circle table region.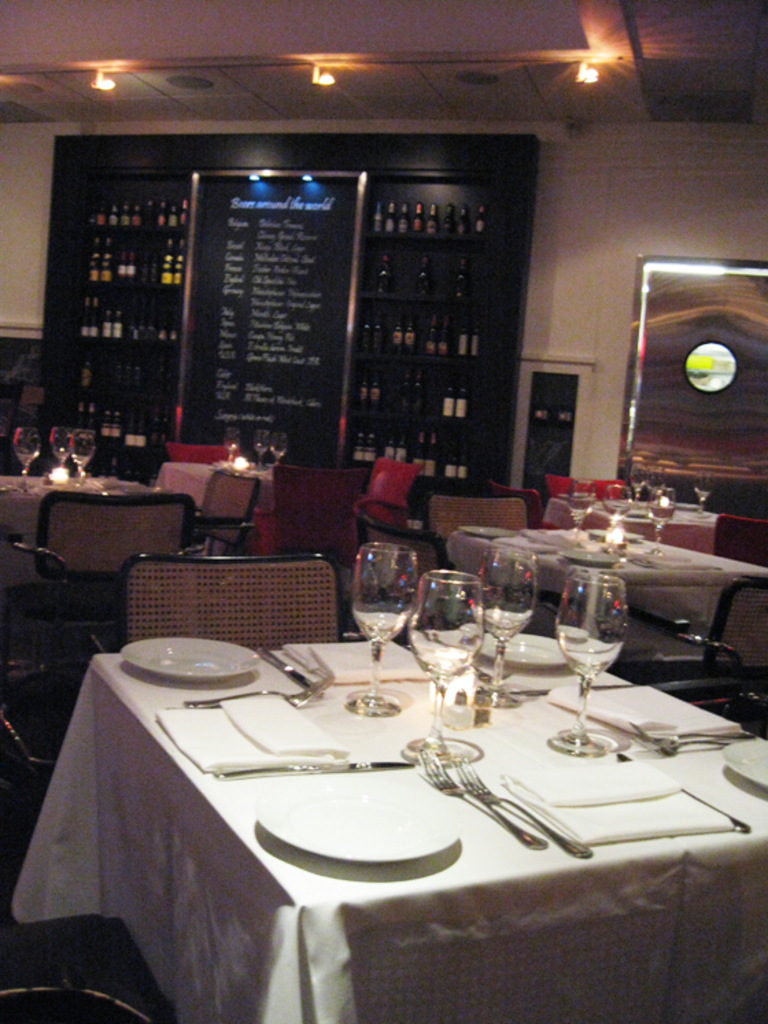
Region: rect(0, 480, 151, 589).
